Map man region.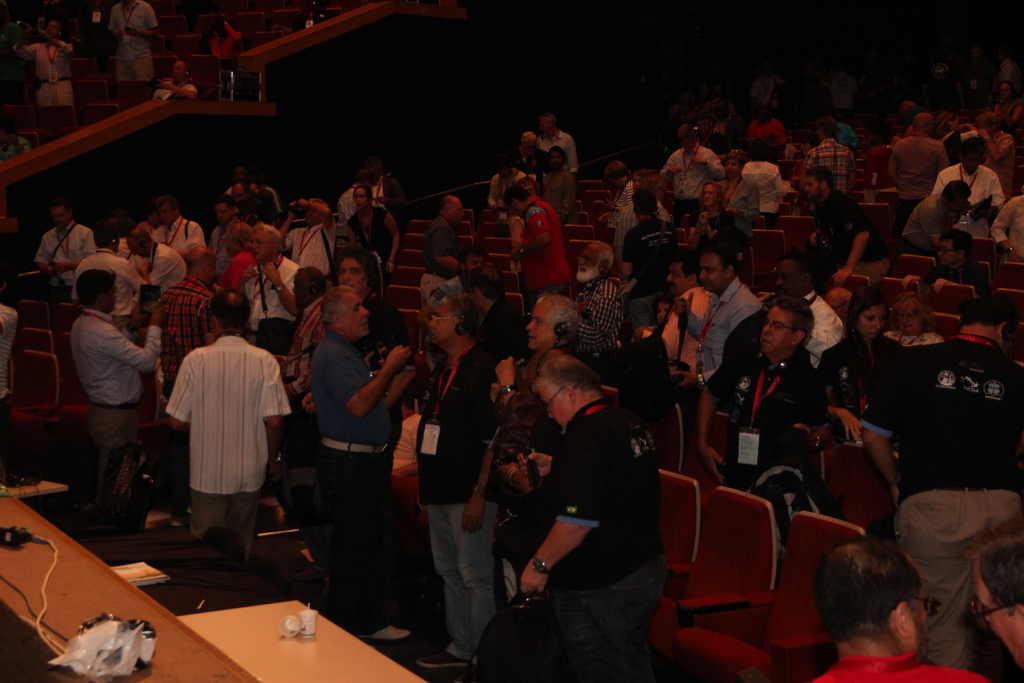
Mapped to [499, 186, 575, 302].
